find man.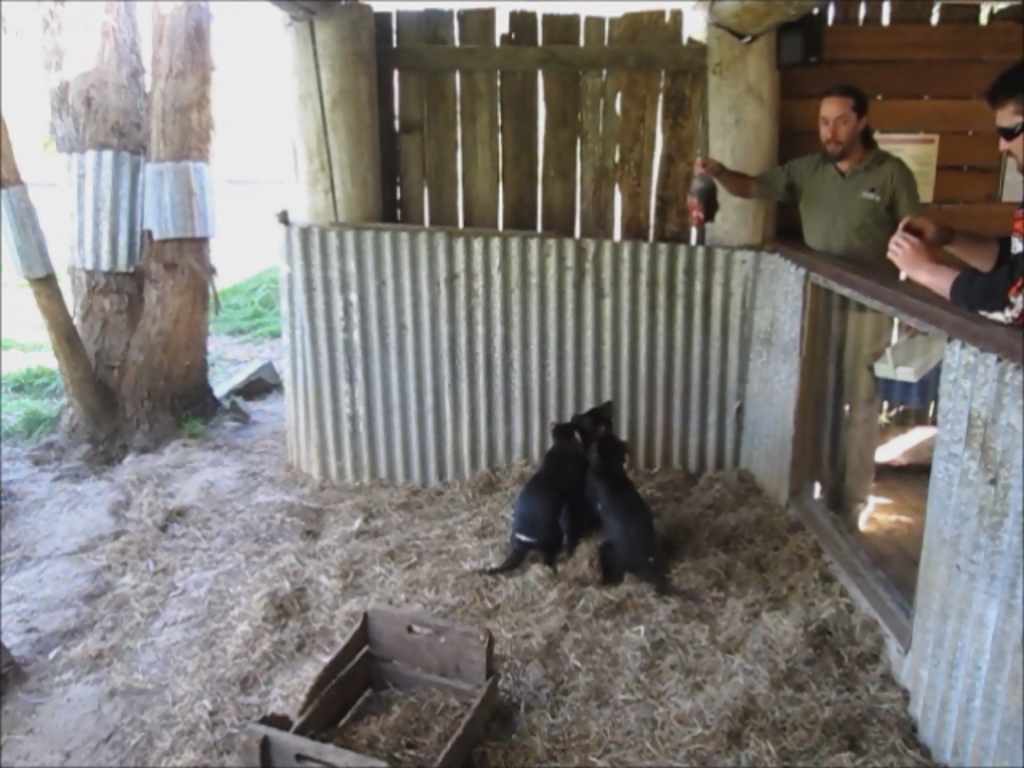
select_region(693, 82, 920, 534).
